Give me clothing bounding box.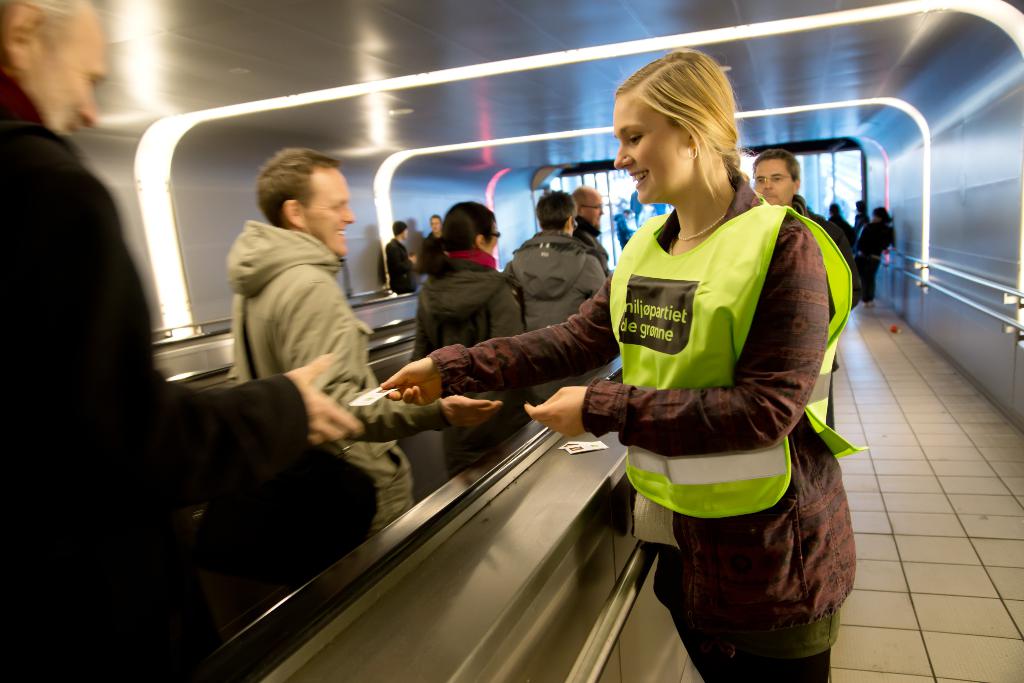
bbox=[230, 225, 419, 522].
